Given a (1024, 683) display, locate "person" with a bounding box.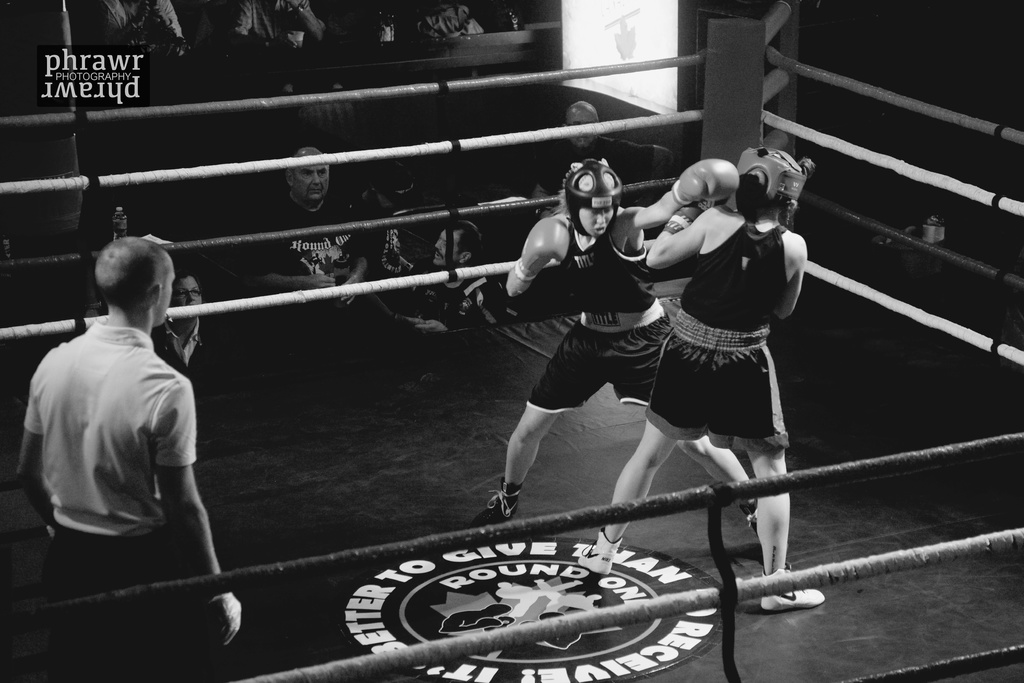
Located: x1=229 y1=142 x2=456 y2=343.
